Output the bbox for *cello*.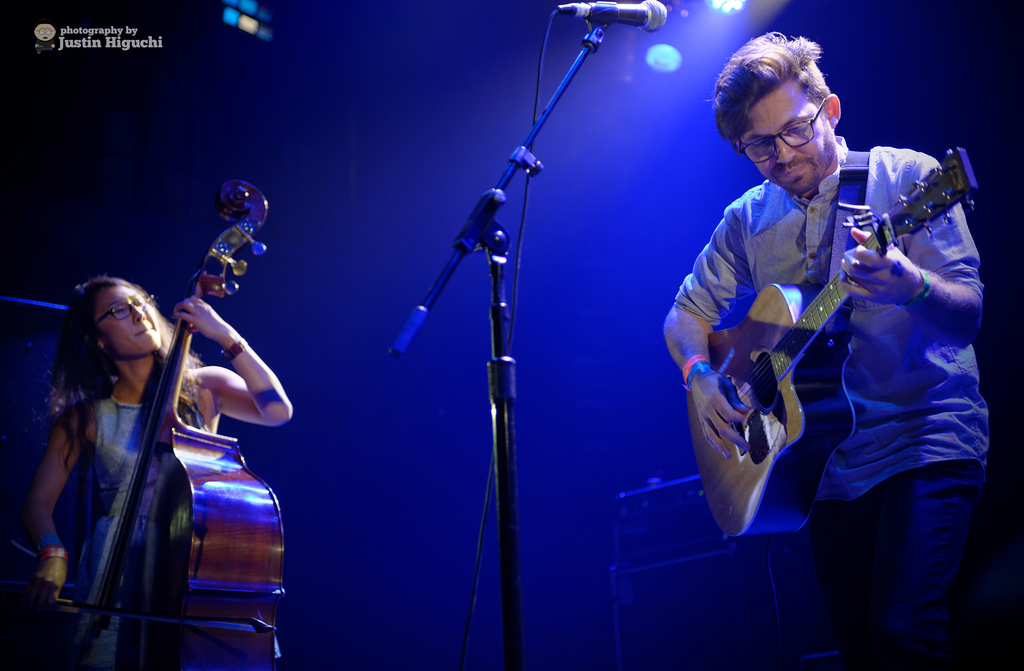
region(55, 175, 286, 670).
